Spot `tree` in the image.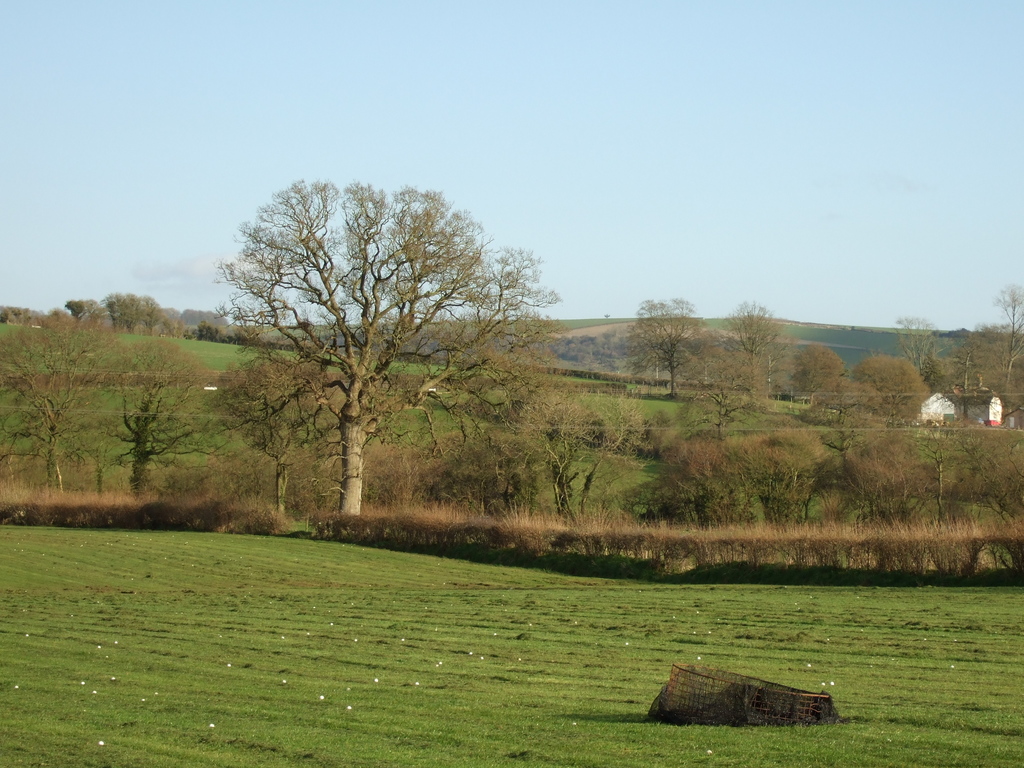
`tree` found at 707, 304, 794, 401.
